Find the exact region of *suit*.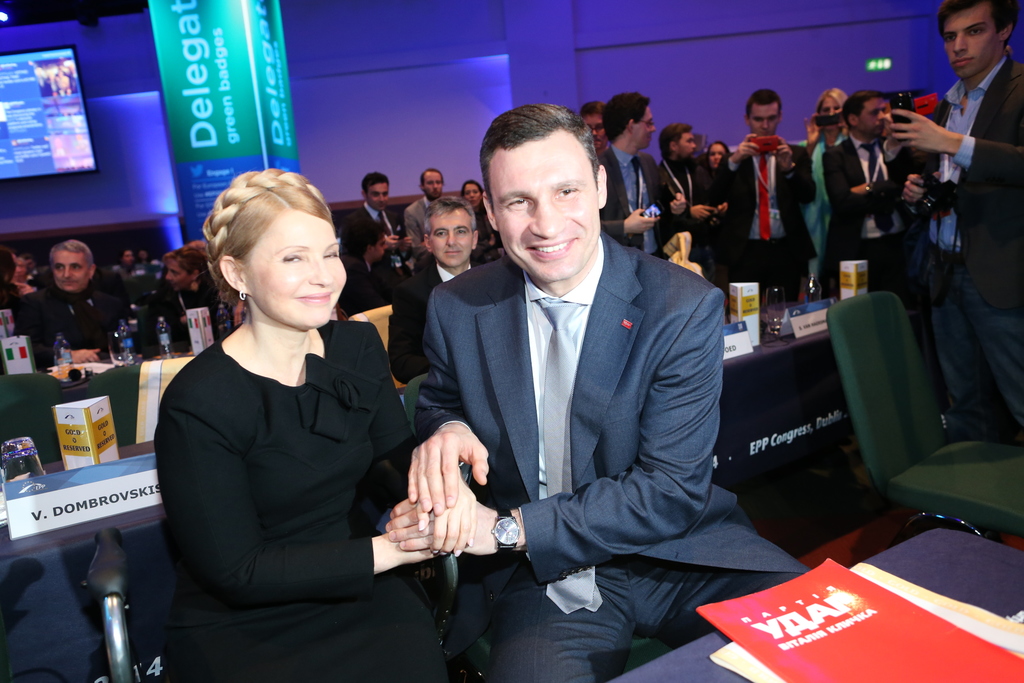
Exact region: 404,195,430,257.
